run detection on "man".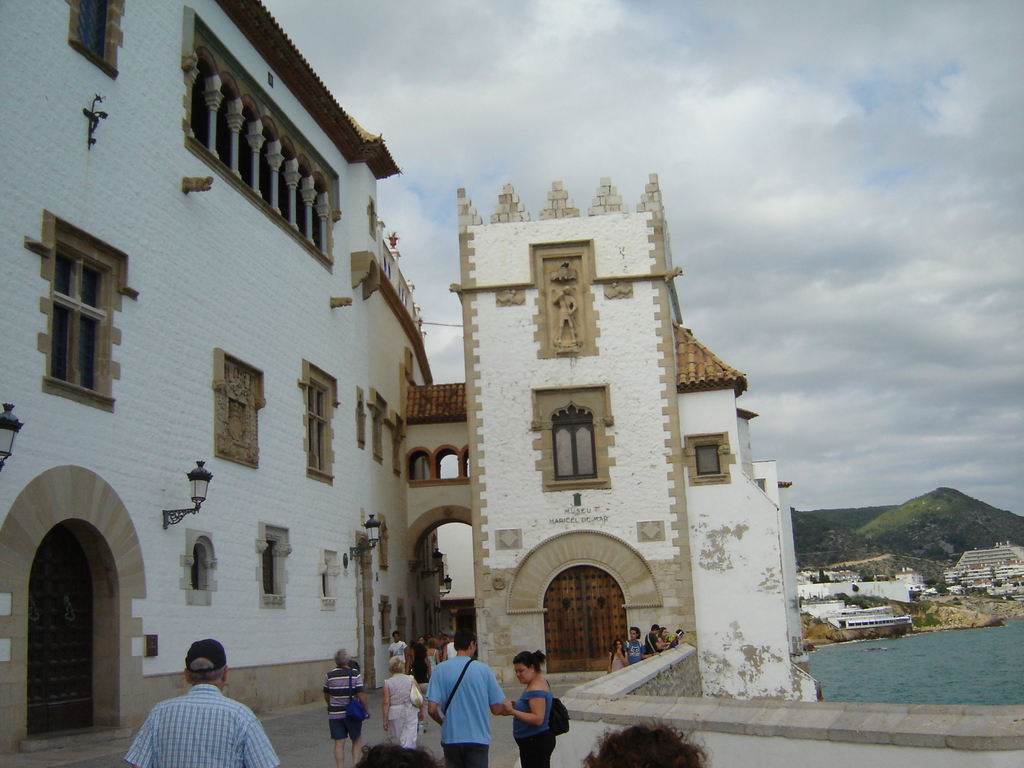
Result: locate(323, 643, 372, 767).
